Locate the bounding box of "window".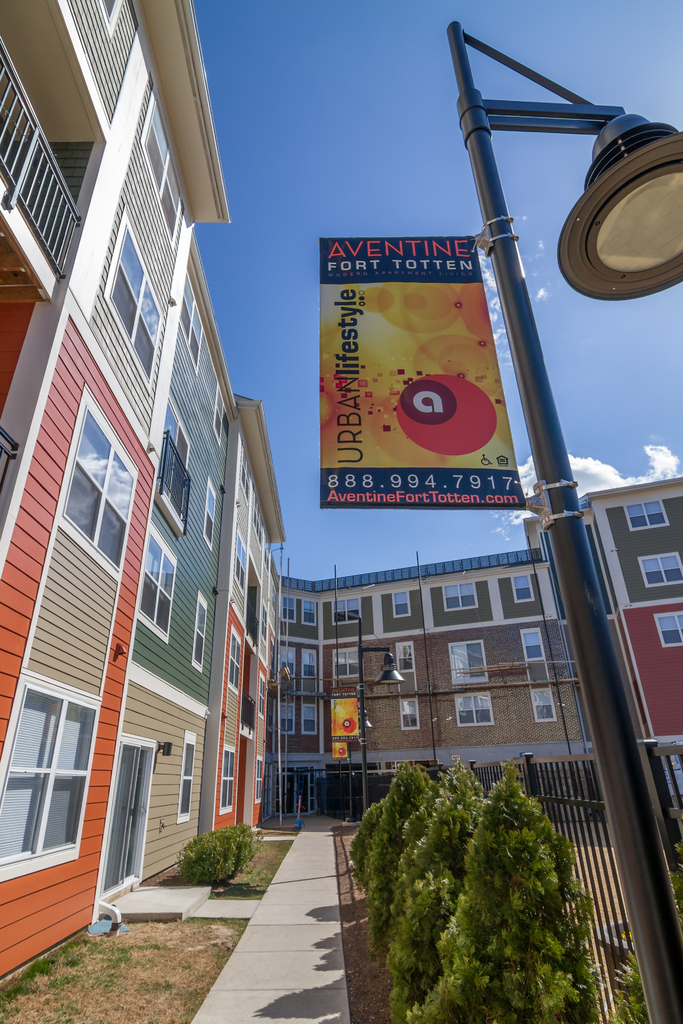
Bounding box: <box>11,669,97,876</box>.
